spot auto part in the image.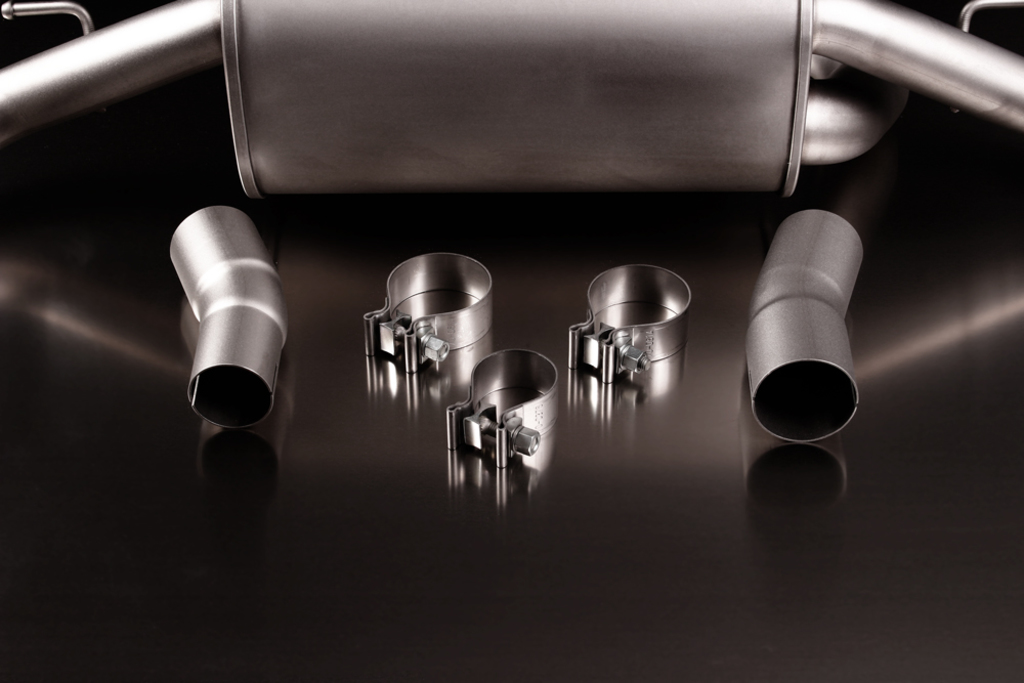
auto part found at crop(746, 211, 863, 446).
